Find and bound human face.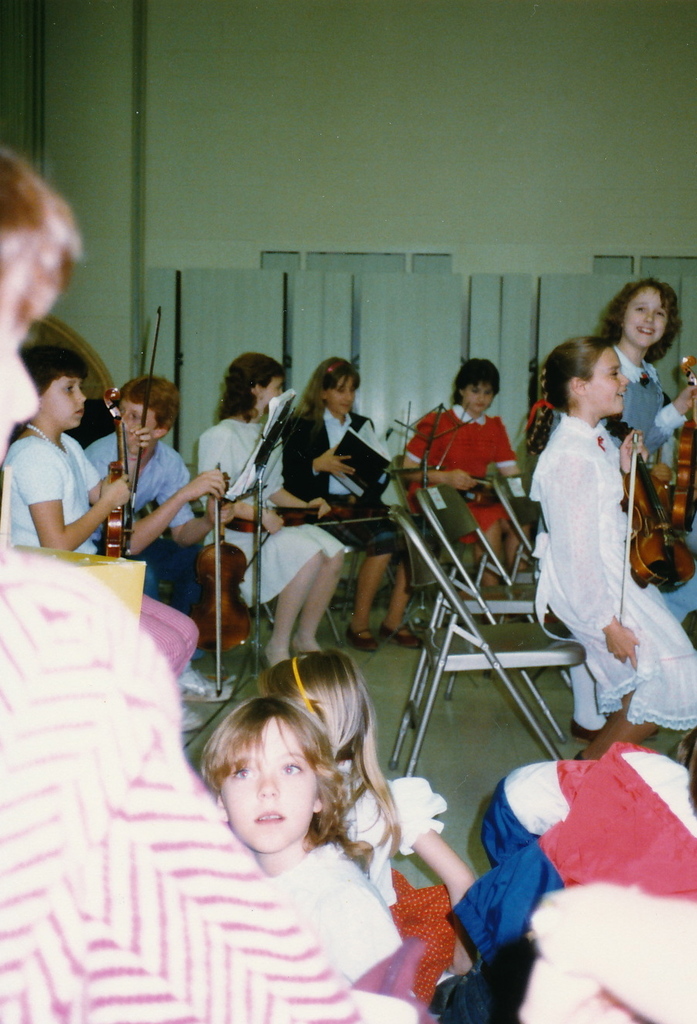
Bound: {"left": 116, "top": 398, "right": 148, "bottom": 438}.
